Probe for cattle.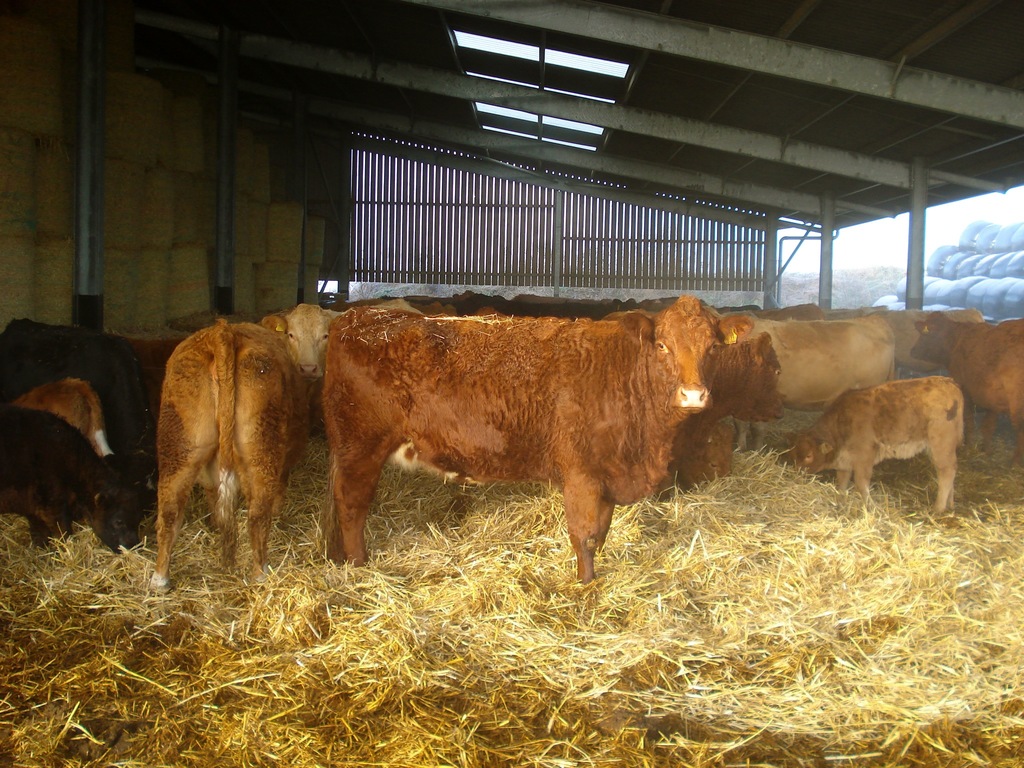
Probe result: box=[150, 320, 307, 593].
